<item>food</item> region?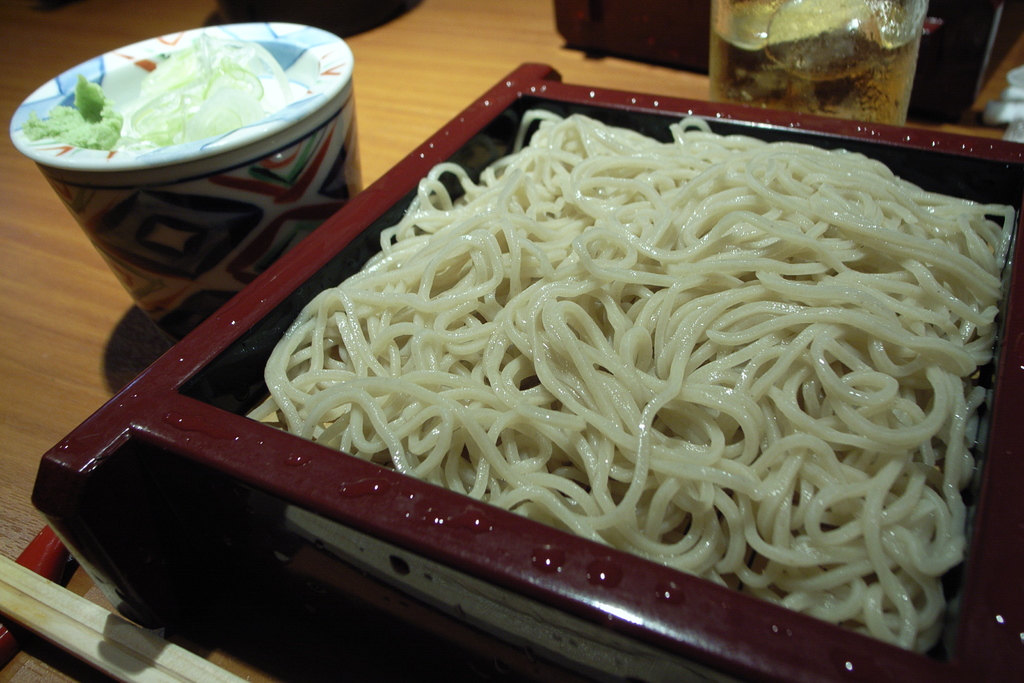
703:0:919:131
